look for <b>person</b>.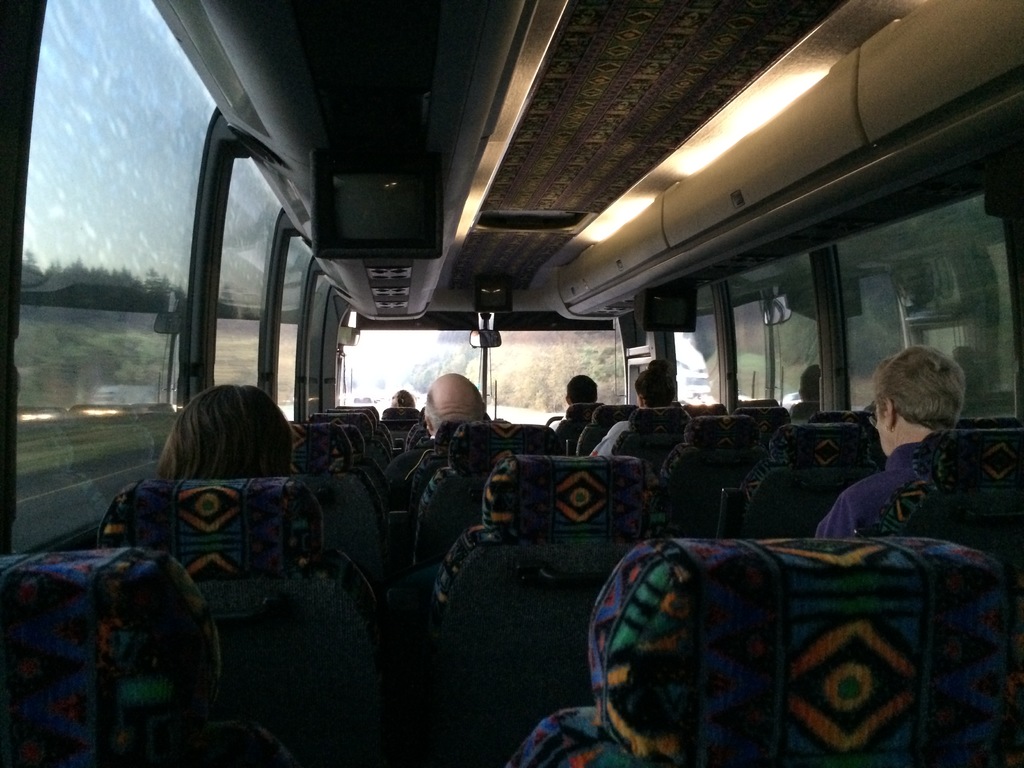
Found: <bbox>380, 388, 418, 412</bbox>.
